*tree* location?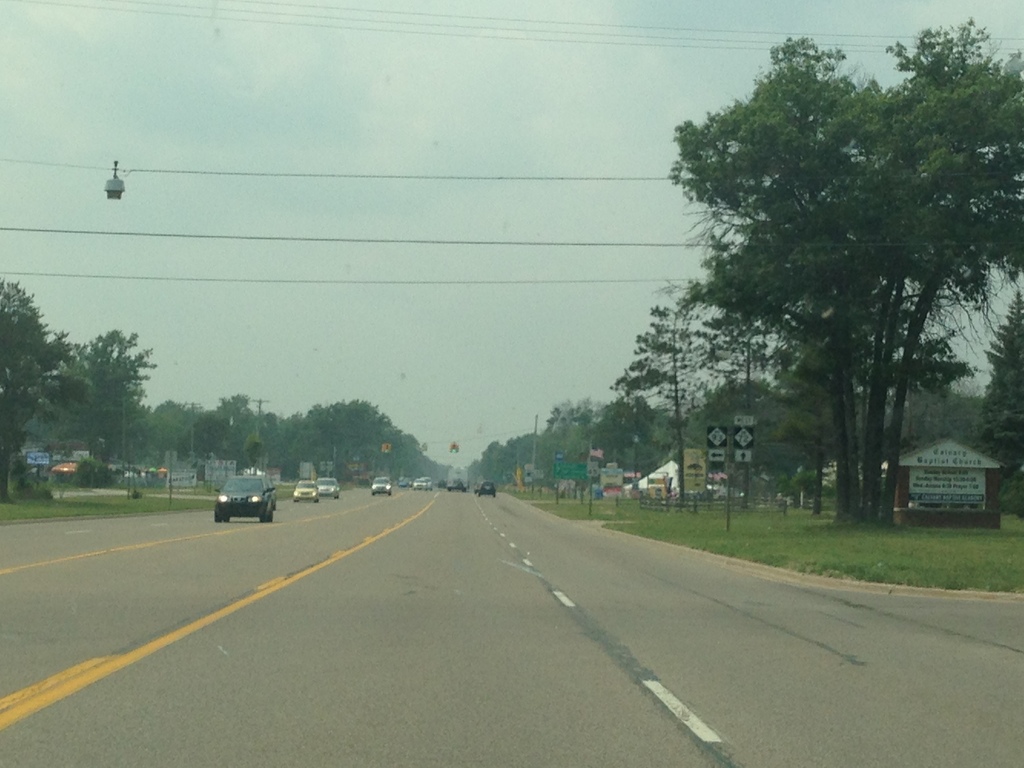
rect(78, 330, 156, 408)
